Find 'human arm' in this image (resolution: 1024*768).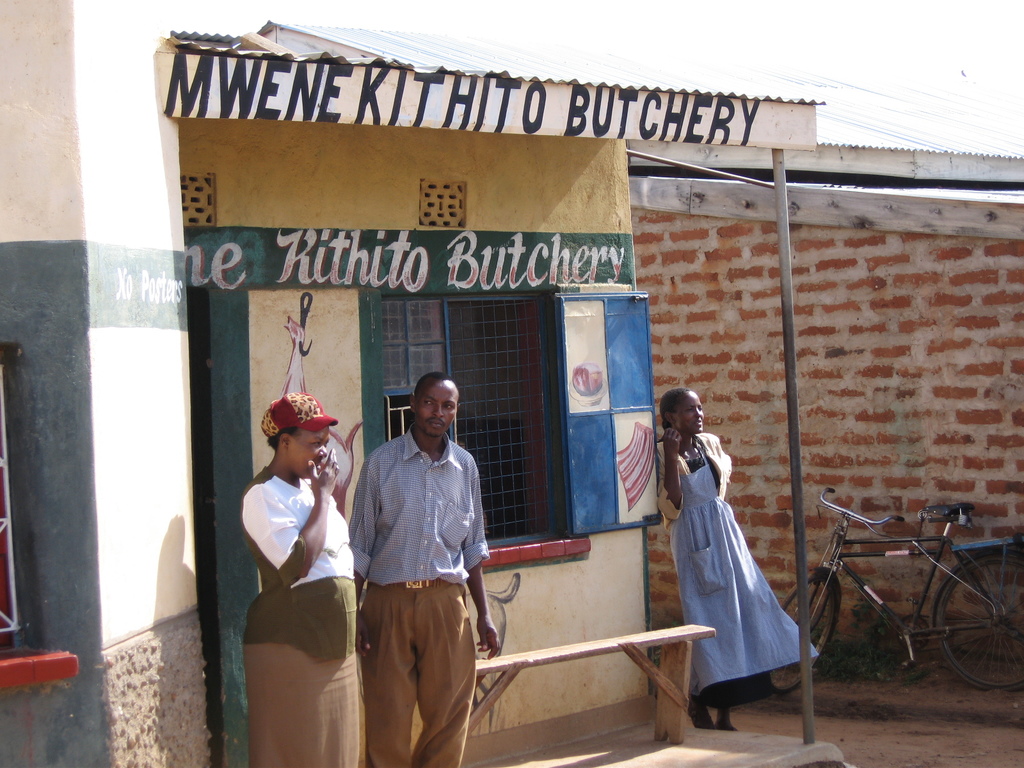
(left=650, top=426, right=689, bottom=525).
